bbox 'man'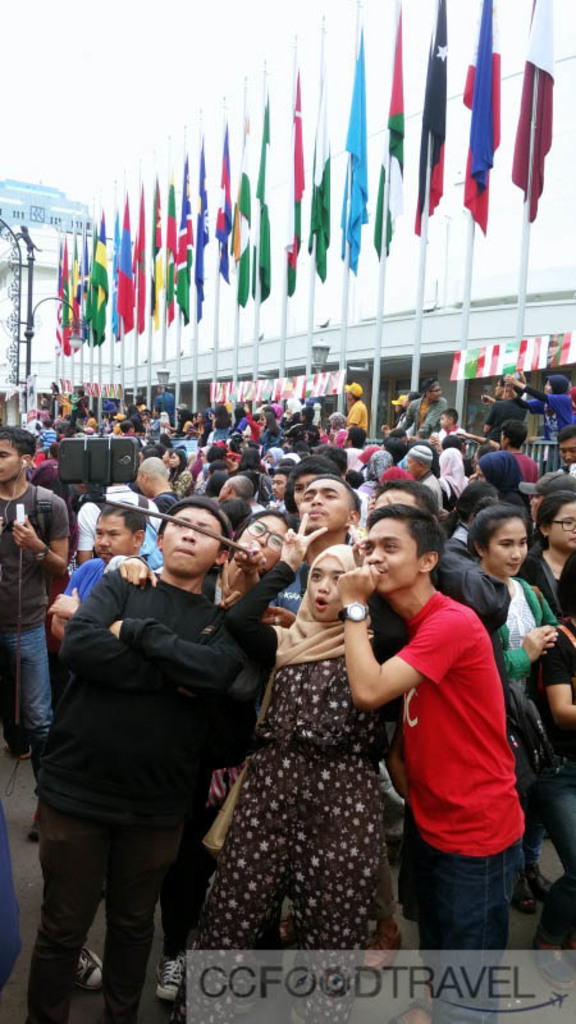
locate(351, 485, 529, 970)
